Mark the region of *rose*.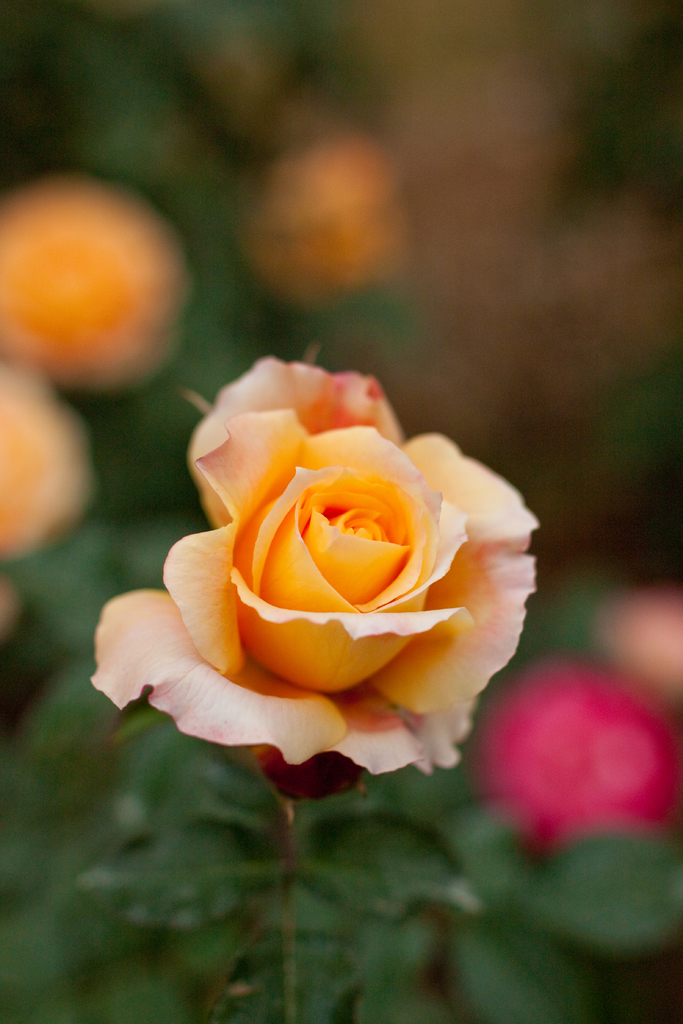
Region: [left=86, top=351, right=544, bottom=783].
